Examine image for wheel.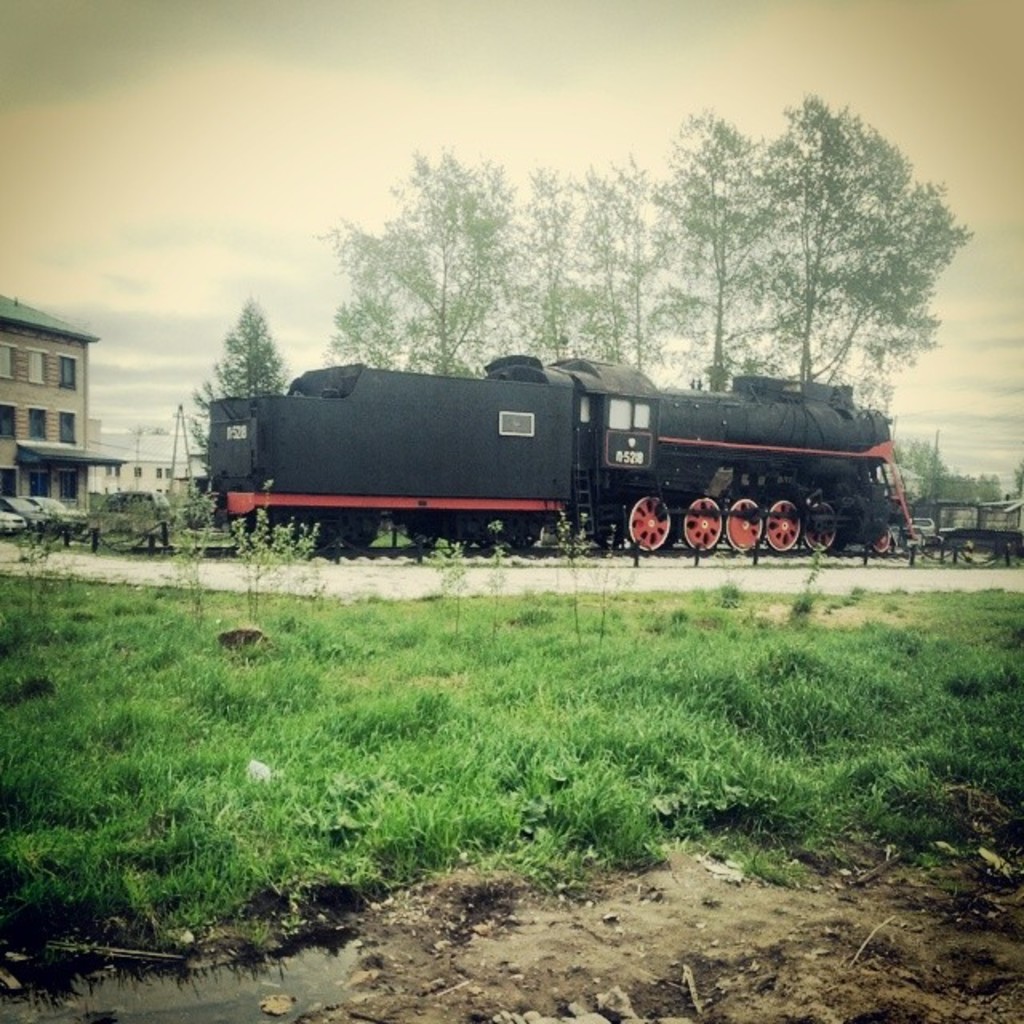
Examination result: <bbox>442, 517, 469, 547</bbox>.
